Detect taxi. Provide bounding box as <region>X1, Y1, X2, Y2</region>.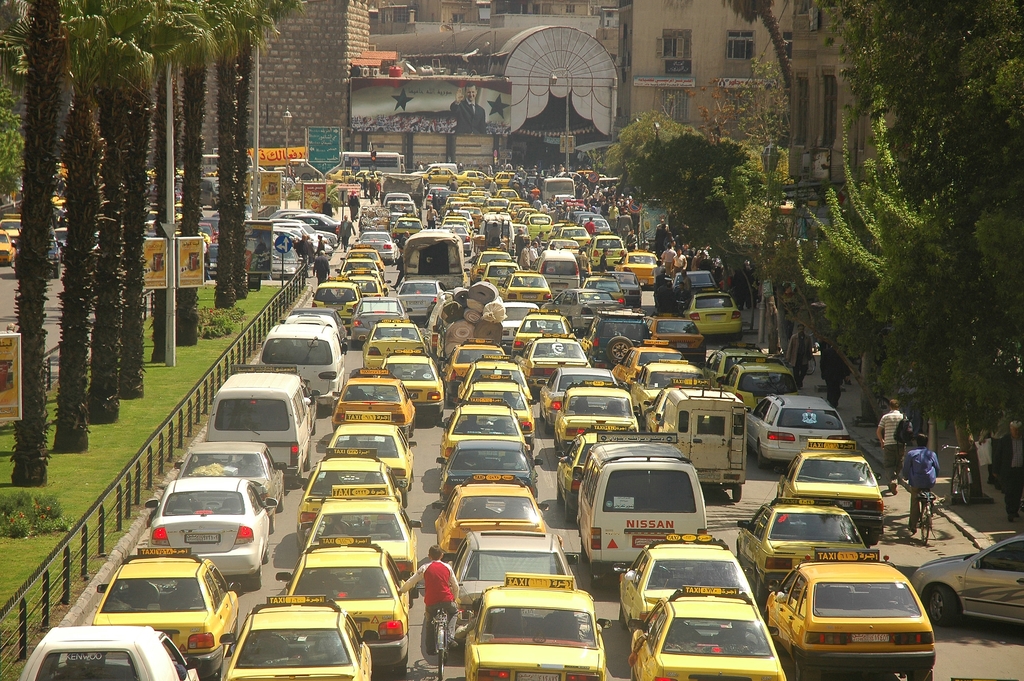
<region>445, 334, 504, 391</region>.
